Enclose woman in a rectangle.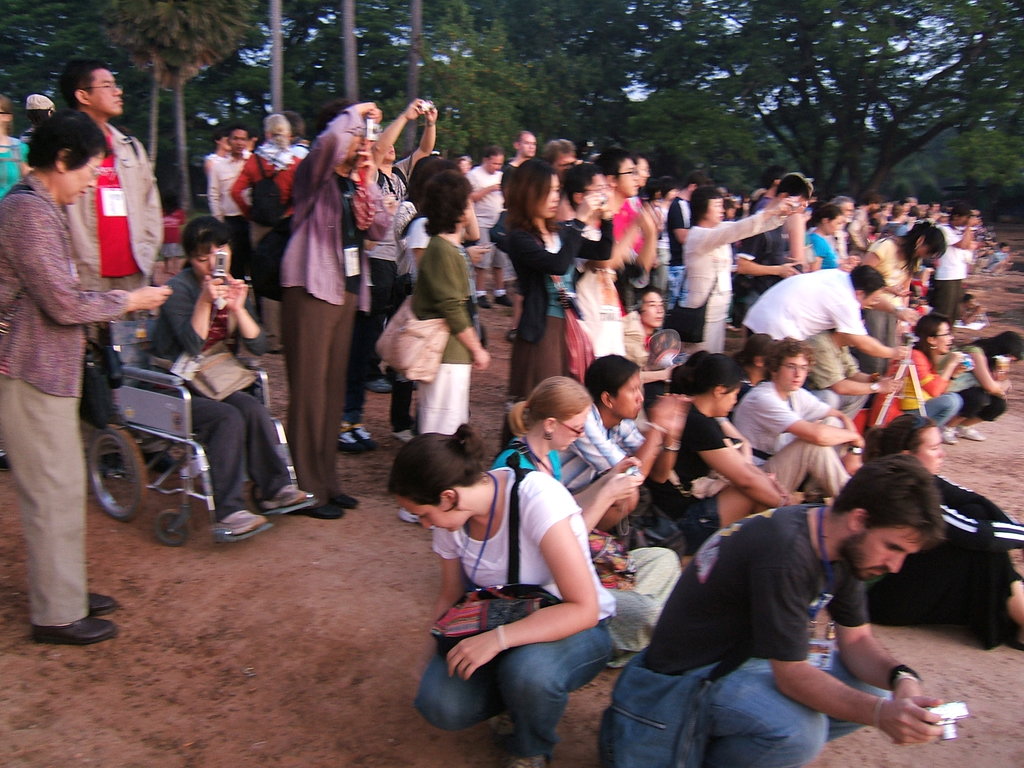
select_region(499, 152, 637, 420).
